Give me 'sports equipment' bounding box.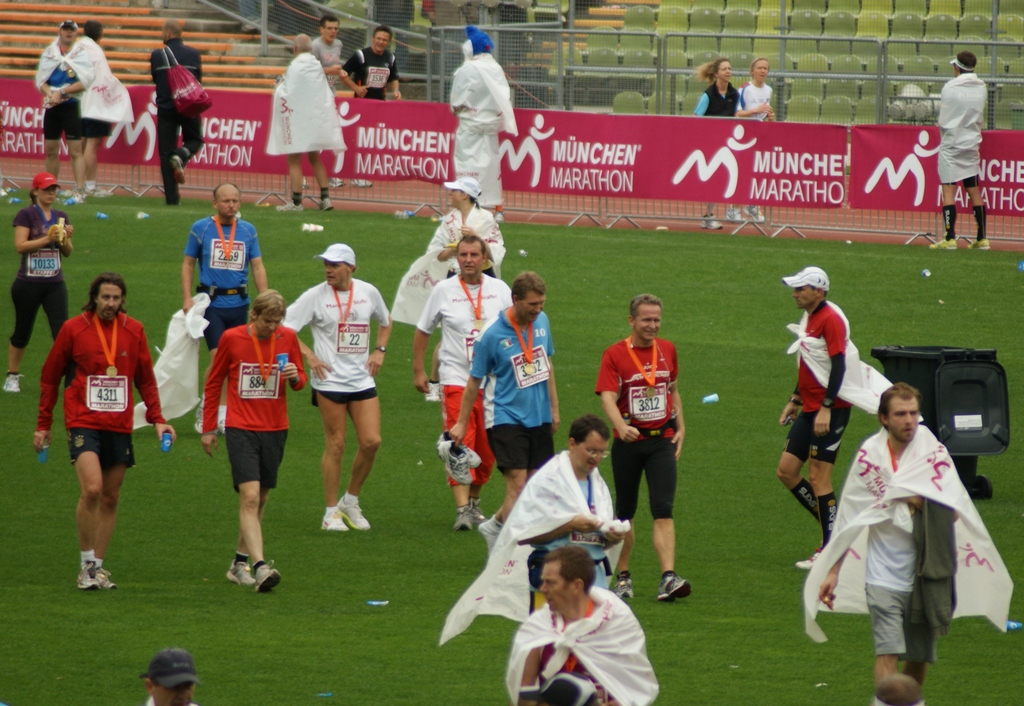
rect(79, 560, 102, 586).
